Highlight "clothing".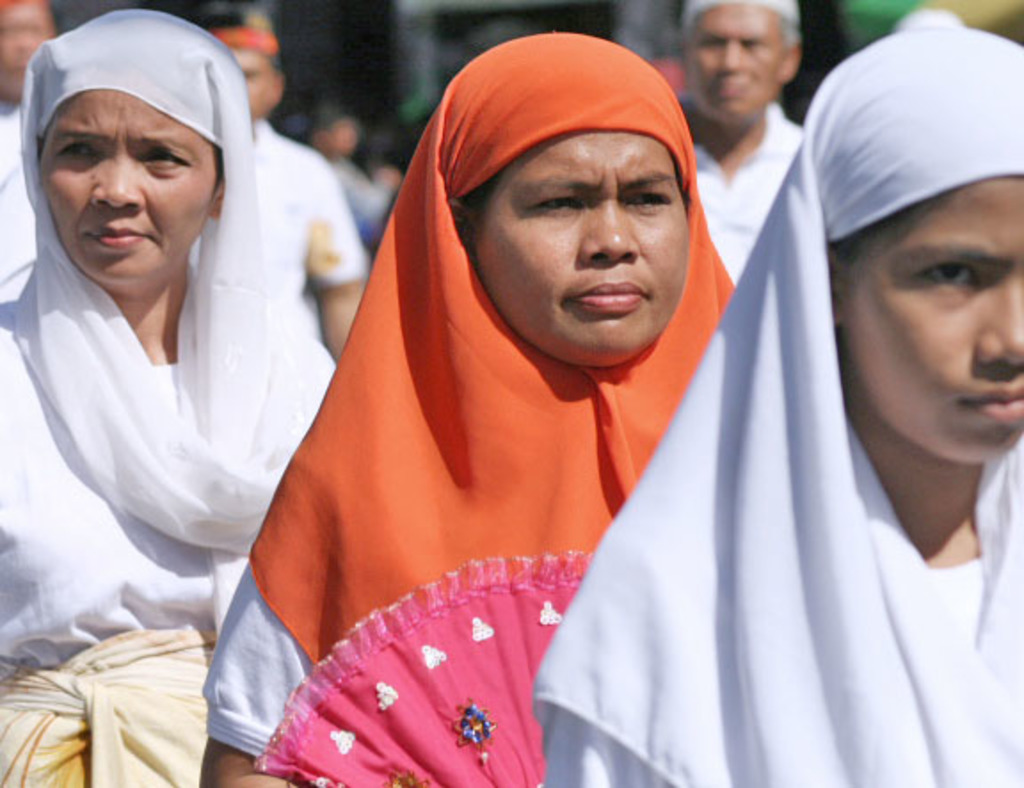
Highlighted region: 684, 87, 816, 286.
